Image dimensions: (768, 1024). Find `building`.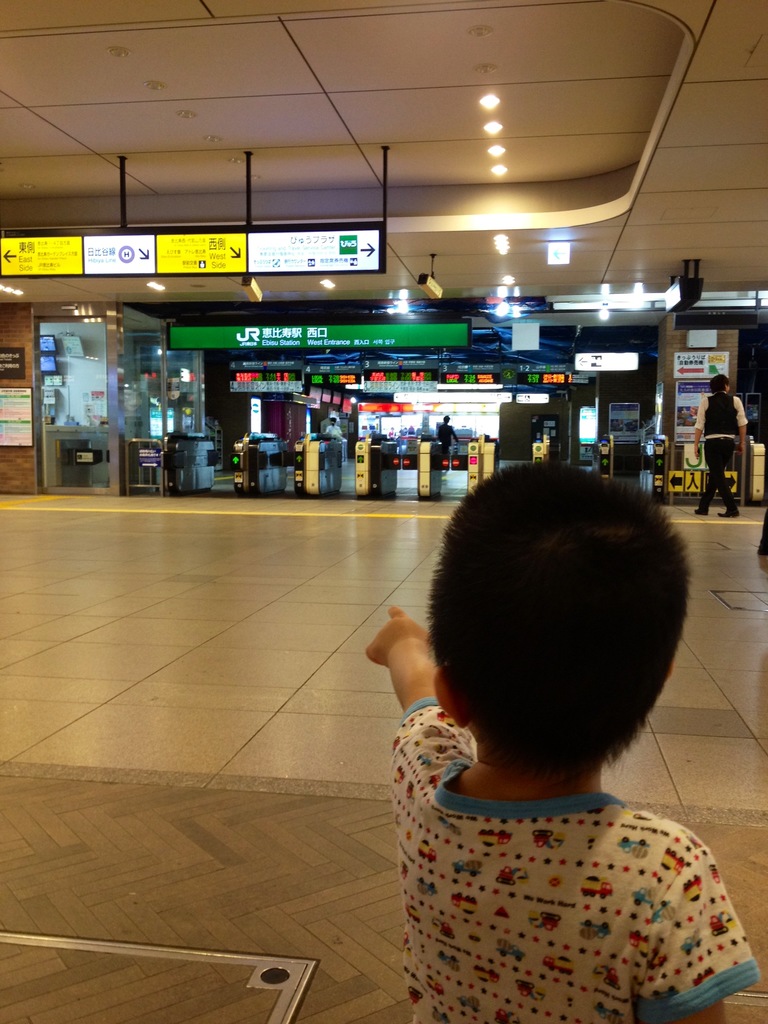
<box>0,0,767,1023</box>.
